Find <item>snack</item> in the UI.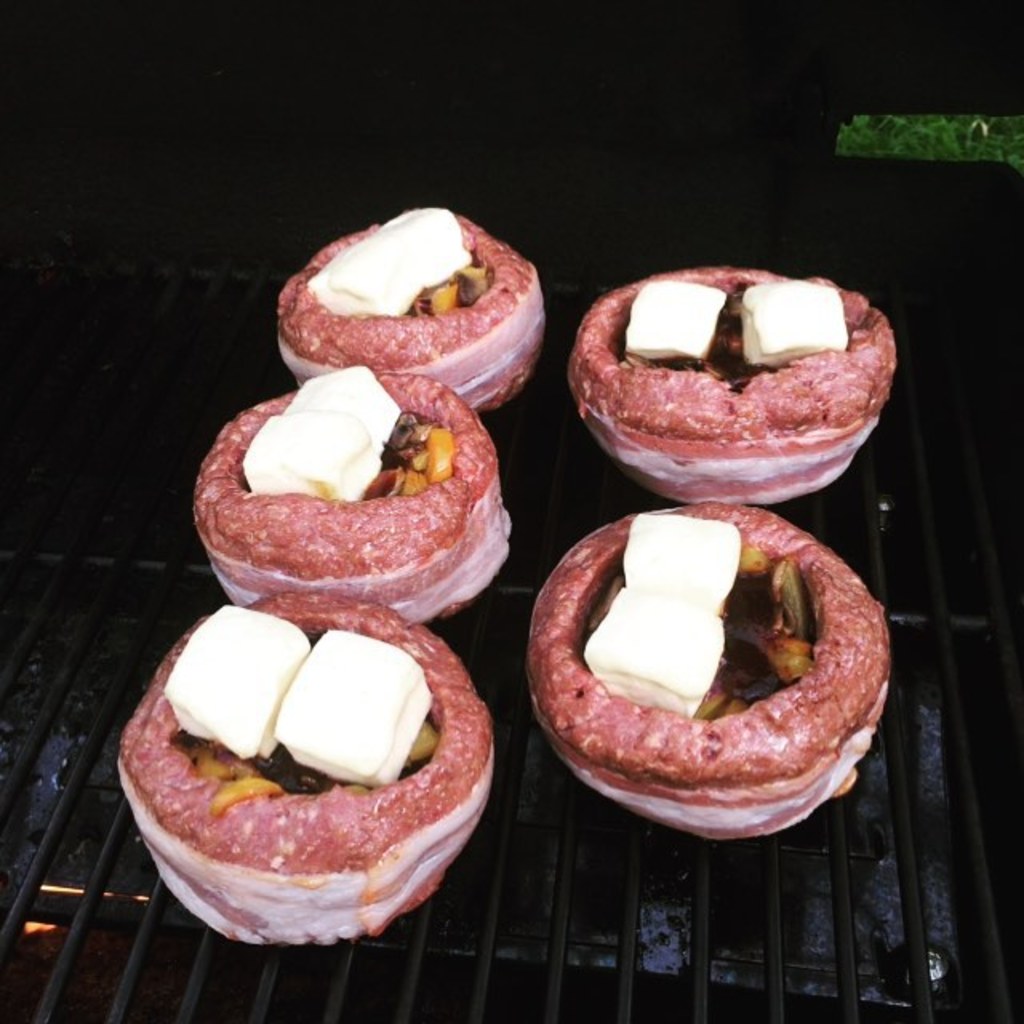
UI element at rect(184, 378, 509, 619).
